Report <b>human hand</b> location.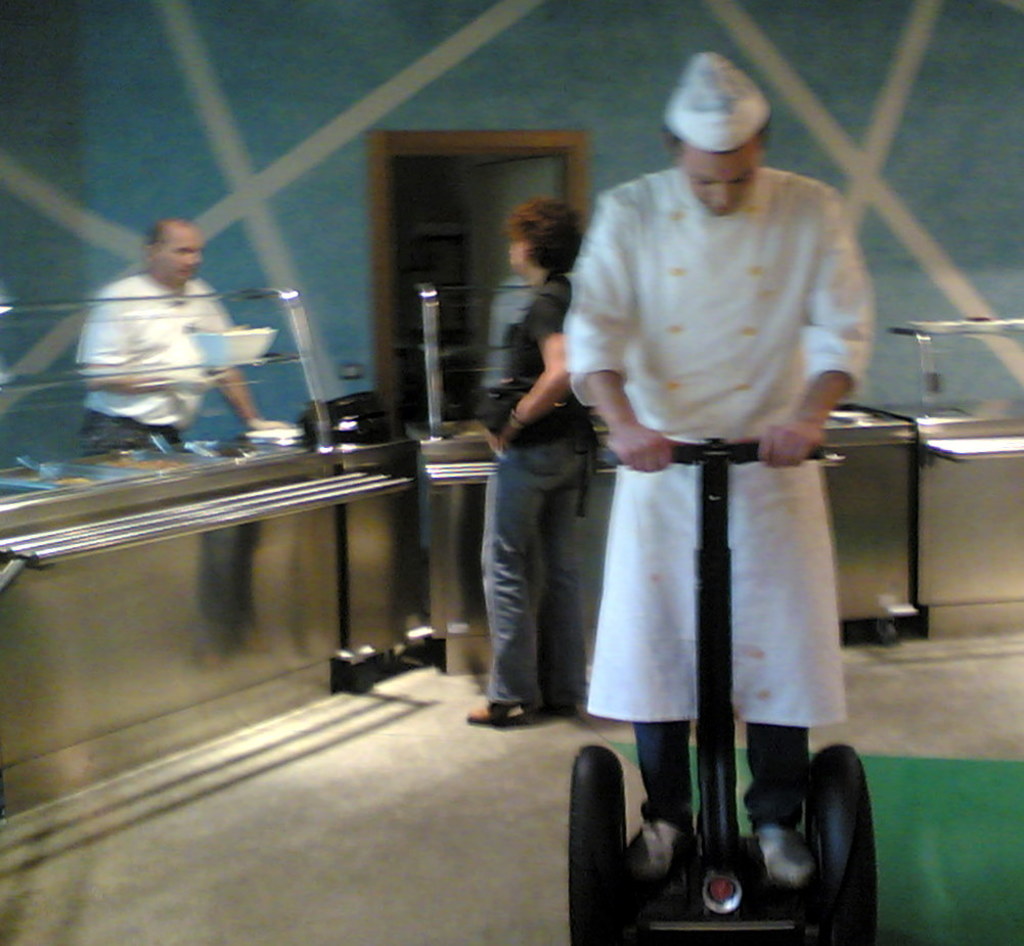
Report: region(734, 417, 832, 471).
